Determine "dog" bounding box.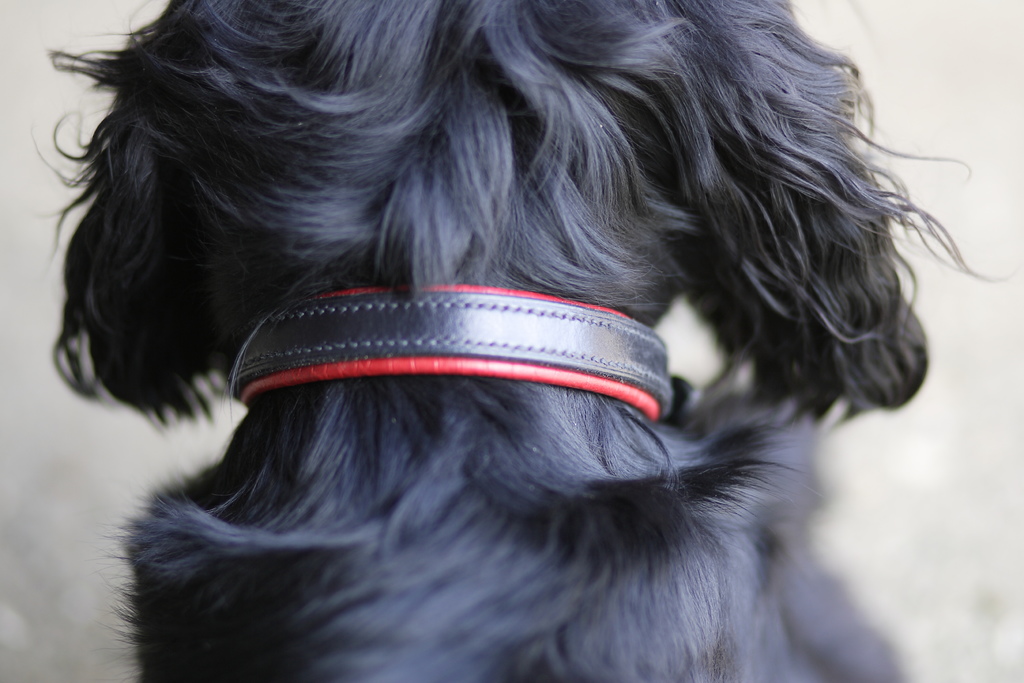
Determined: x1=33 y1=0 x2=982 y2=682.
